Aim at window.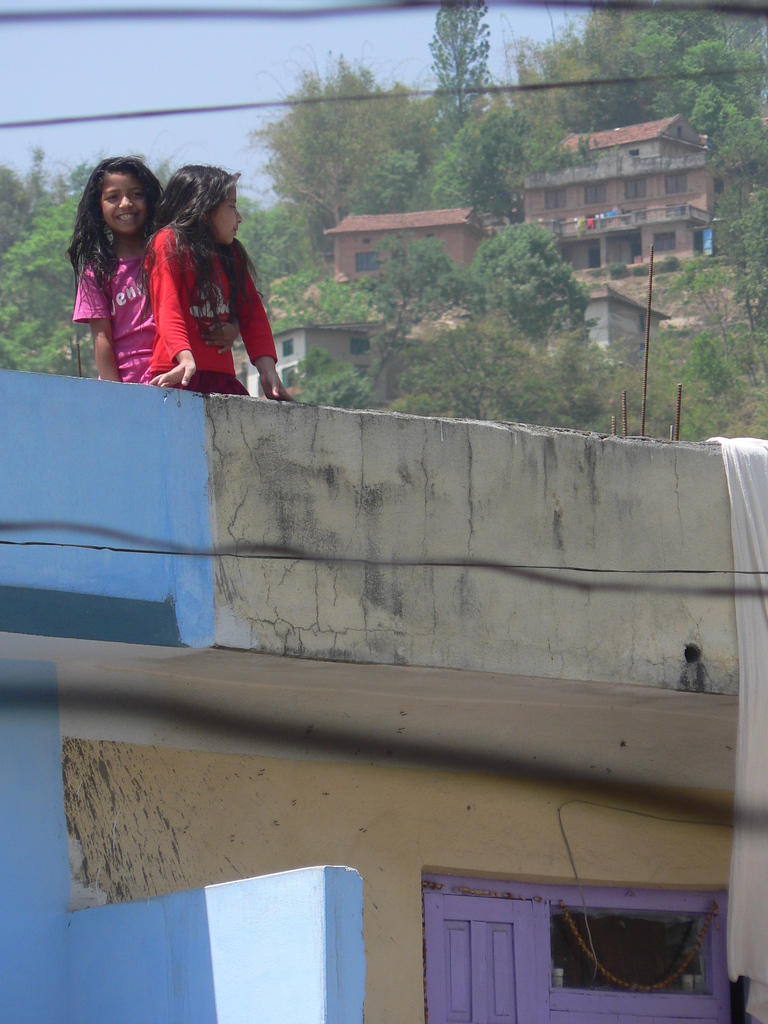
Aimed at box(278, 339, 298, 358).
